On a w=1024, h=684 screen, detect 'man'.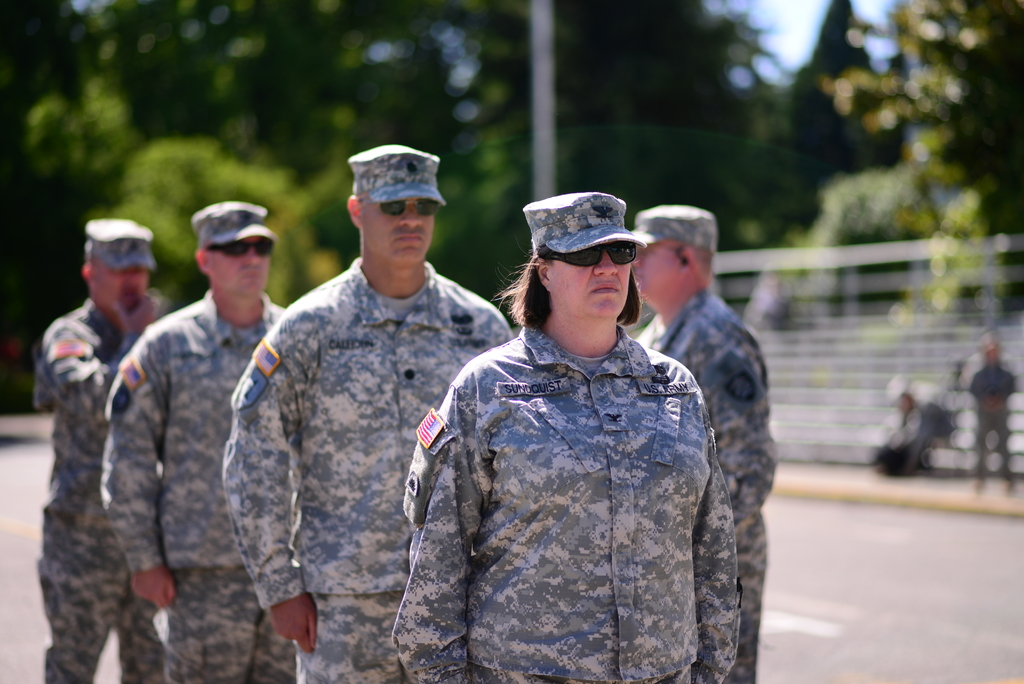
(x1=635, y1=195, x2=772, y2=683).
